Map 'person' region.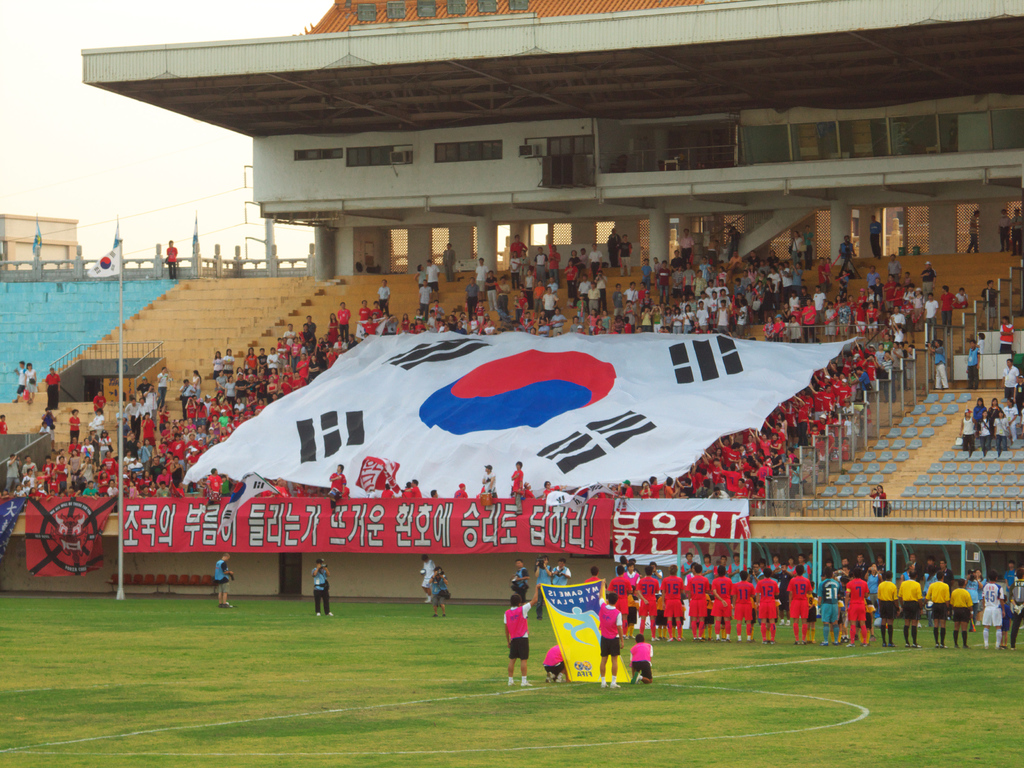
Mapped to [433, 565, 452, 616].
